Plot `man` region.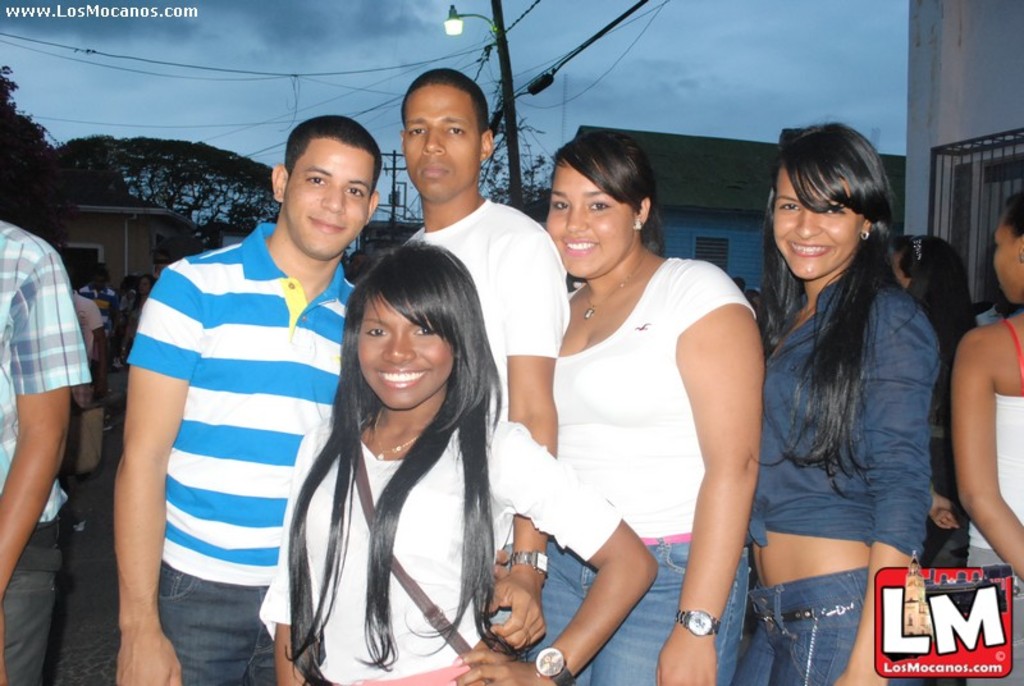
Plotted at l=108, t=132, r=358, b=685.
